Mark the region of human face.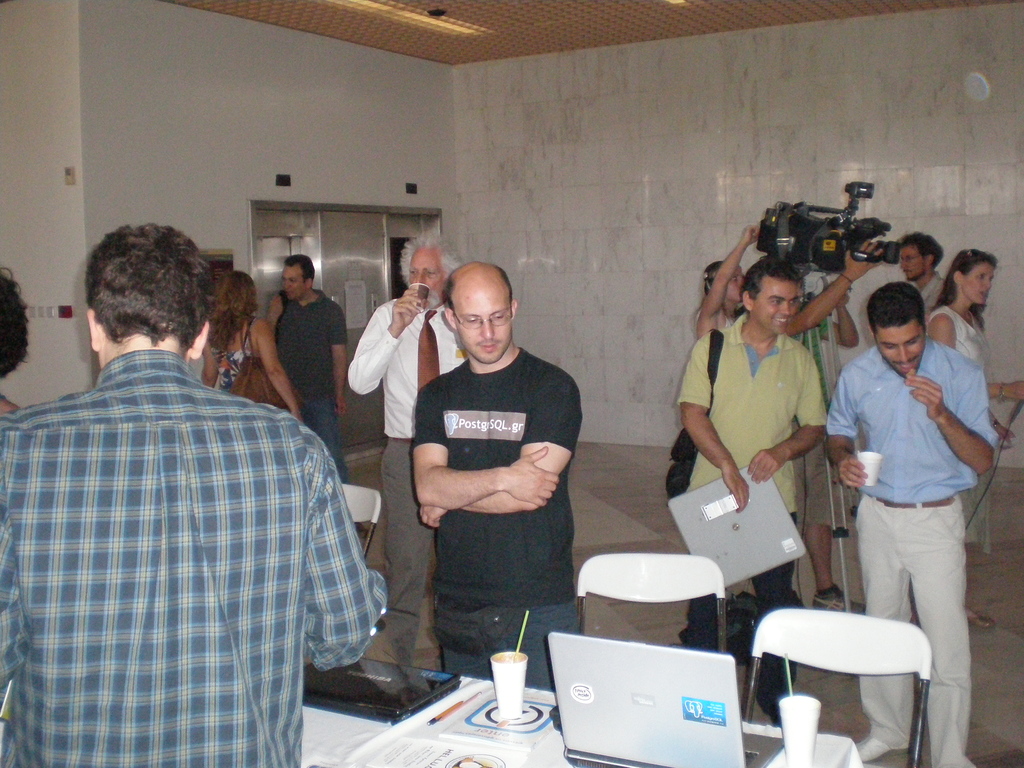
Region: bbox=(406, 250, 445, 305).
